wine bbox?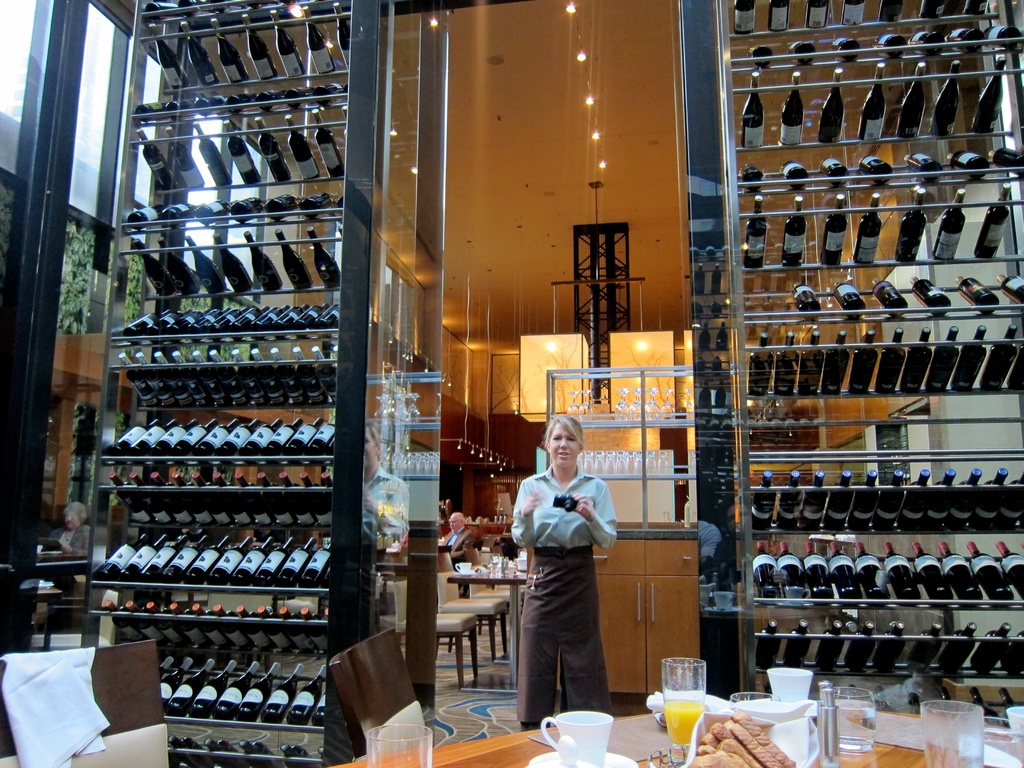
{"left": 830, "top": 36, "right": 860, "bottom": 63}
